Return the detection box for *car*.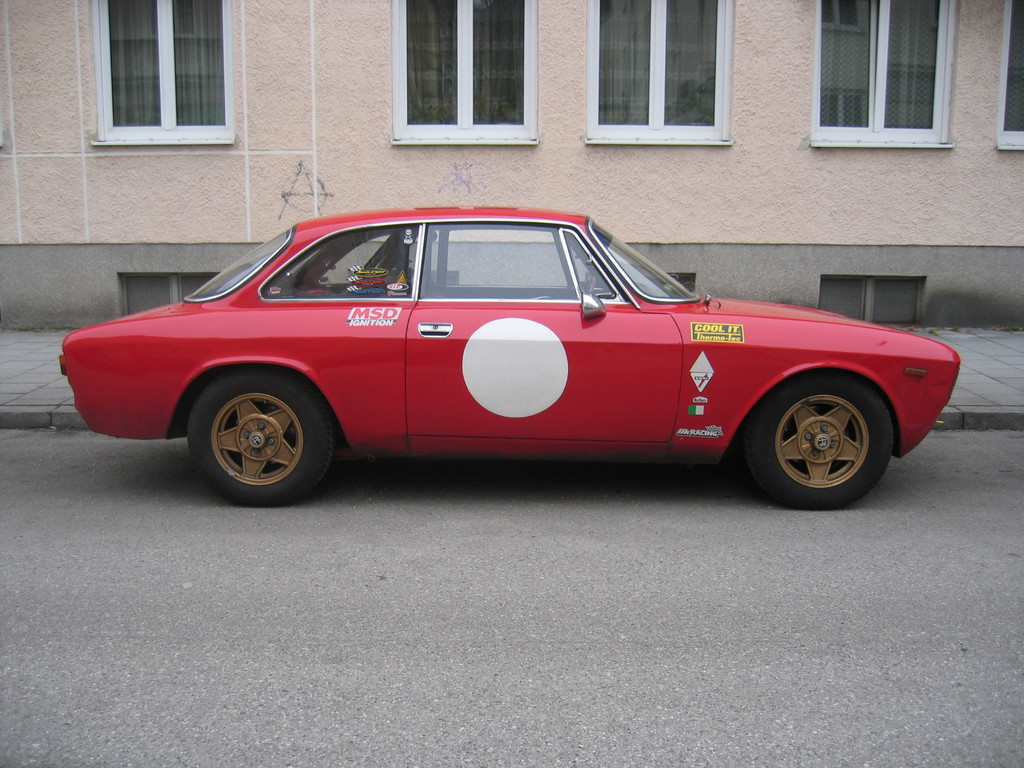
57, 204, 961, 509.
